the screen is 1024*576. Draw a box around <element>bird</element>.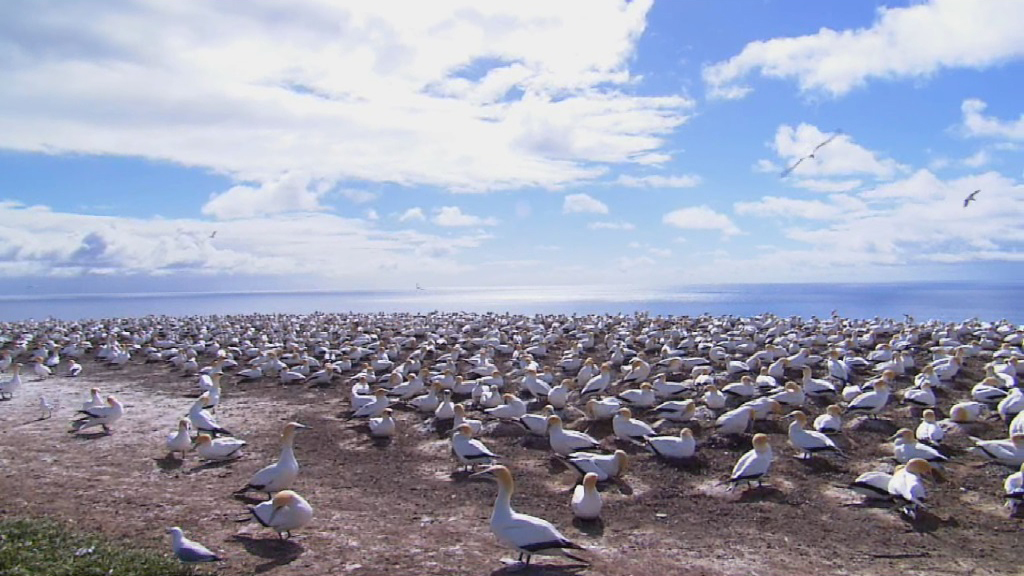
locate(74, 396, 130, 437).
